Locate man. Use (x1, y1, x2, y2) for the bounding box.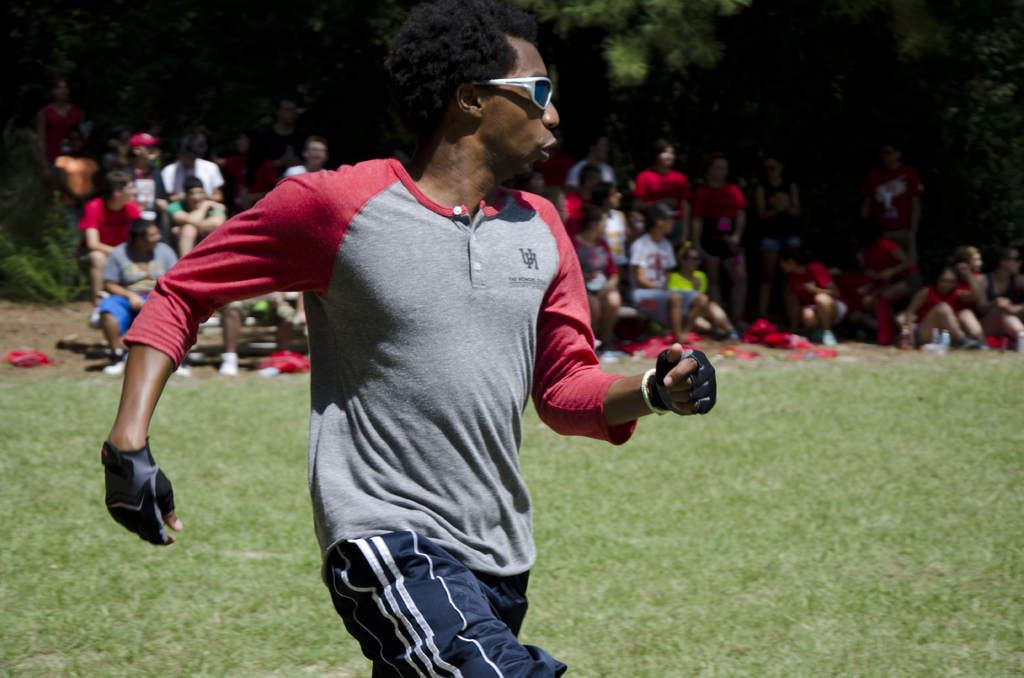
(120, 129, 179, 235).
